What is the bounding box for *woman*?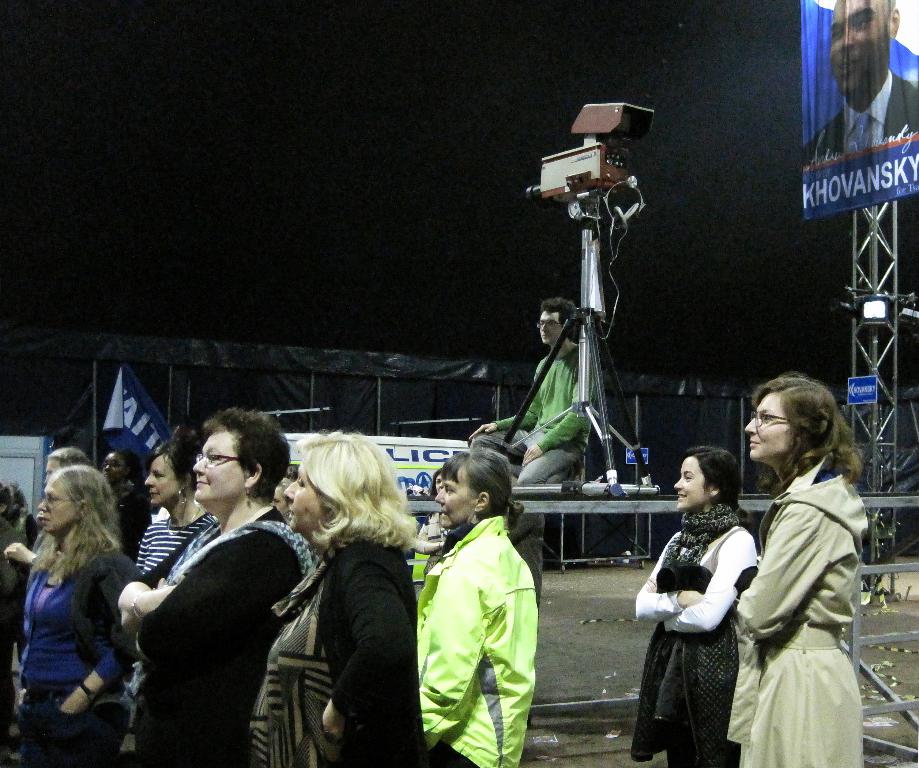
(left=99, top=450, right=156, bottom=549).
